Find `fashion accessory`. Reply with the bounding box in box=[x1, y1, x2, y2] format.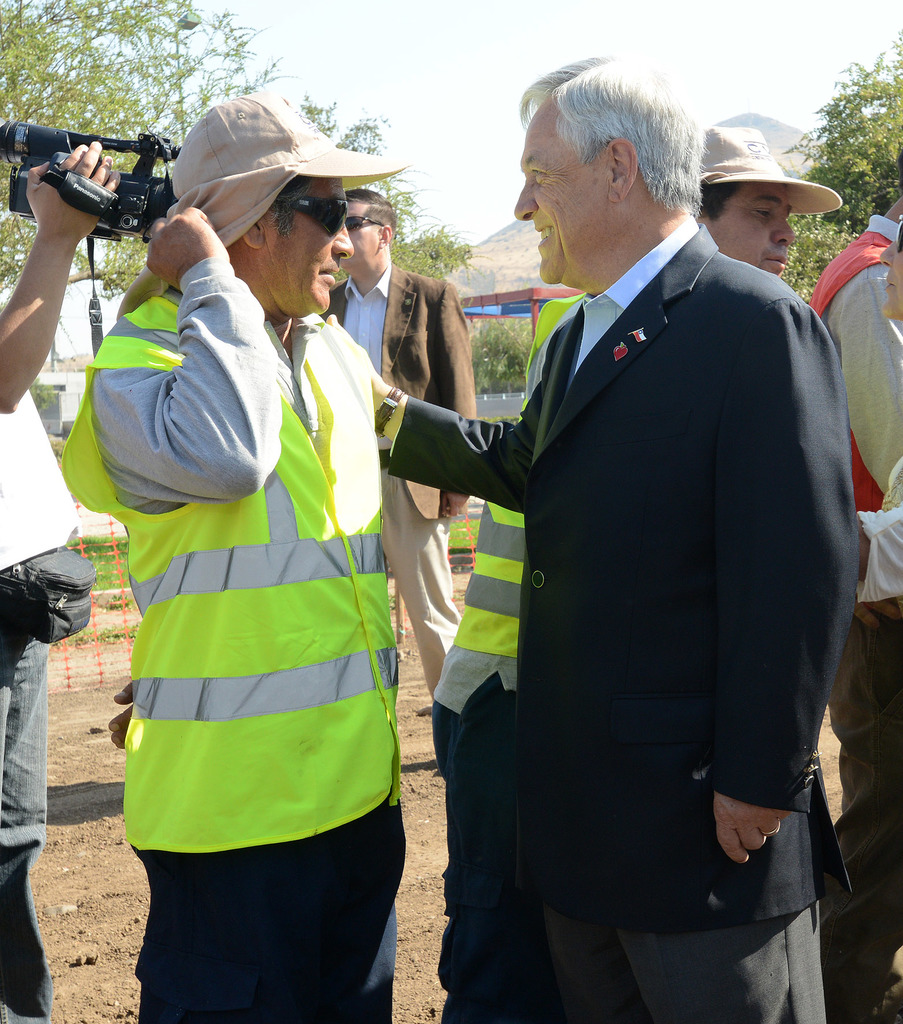
box=[703, 125, 843, 220].
